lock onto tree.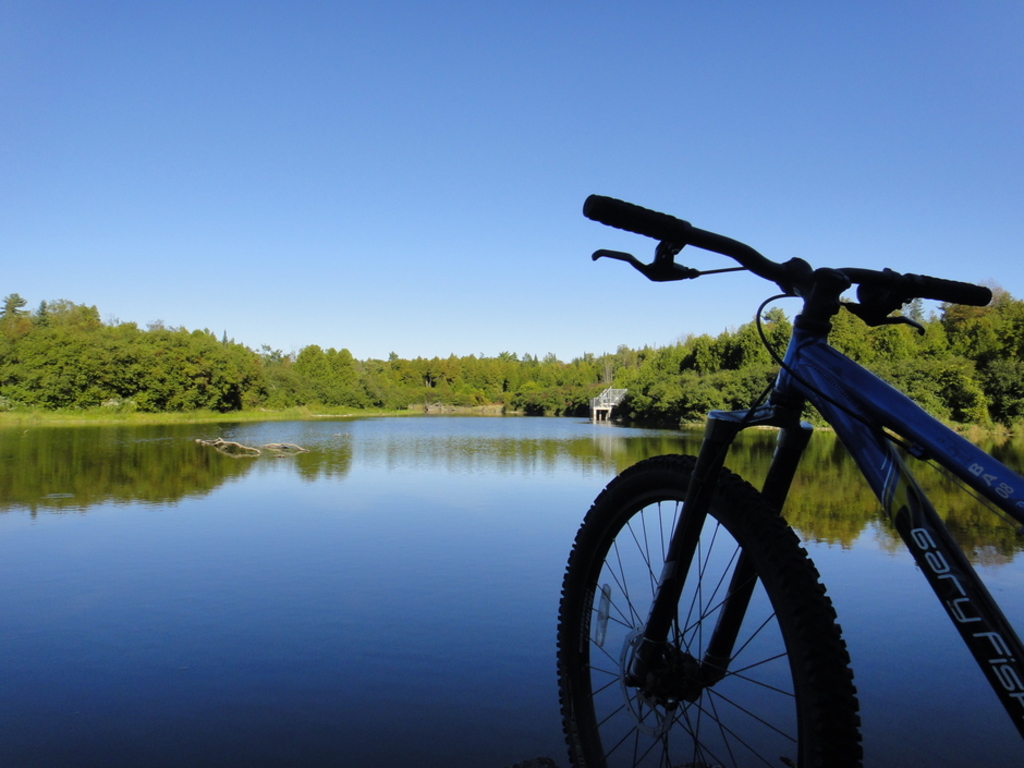
Locked: <box>301,339,326,392</box>.
